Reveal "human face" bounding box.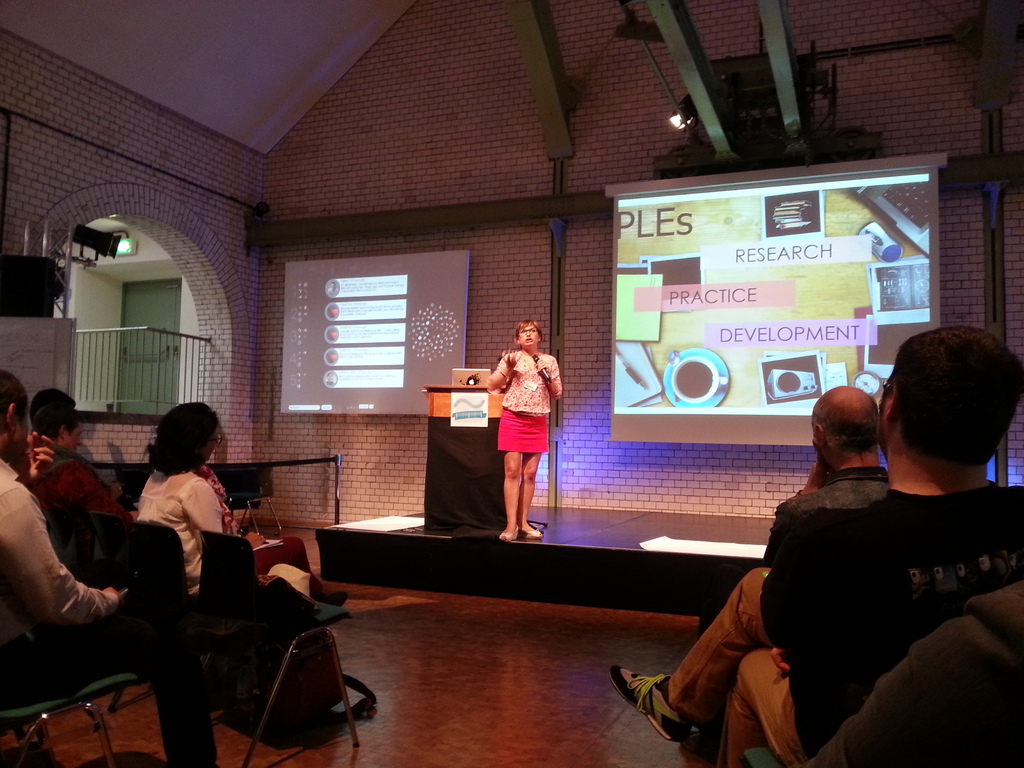
Revealed: pyautogui.locateOnScreen(63, 419, 83, 451).
